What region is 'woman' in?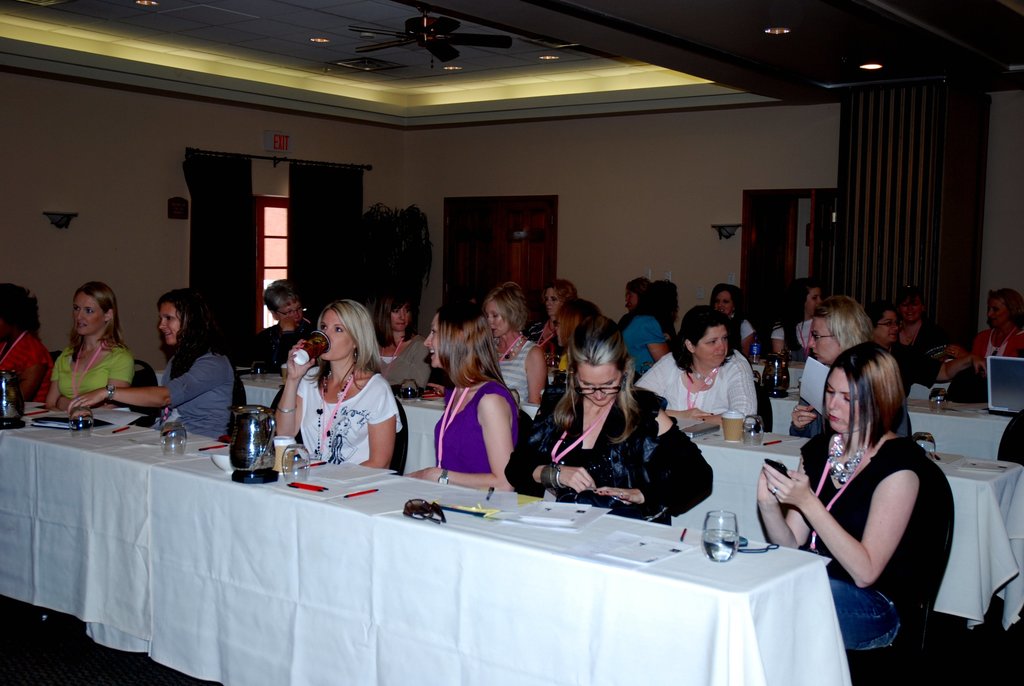
box(767, 274, 826, 359).
